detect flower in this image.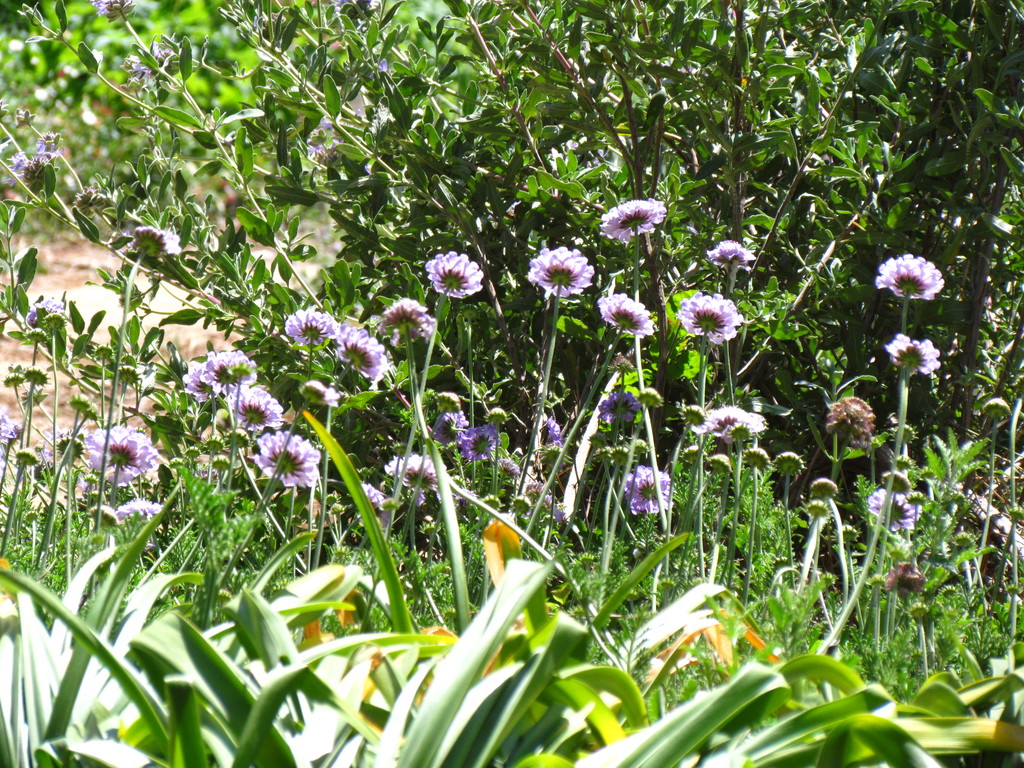
Detection: bbox=[460, 426, 510, 466].
